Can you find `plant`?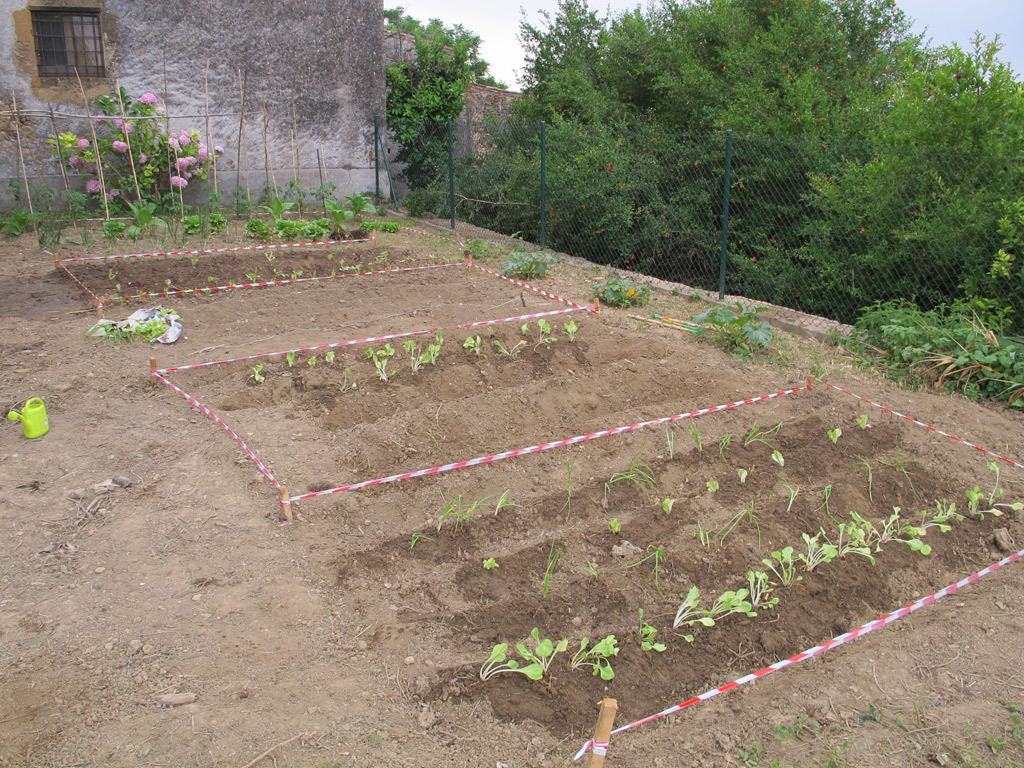
Yes, bounding box: region(424, 343, 439, 361).
